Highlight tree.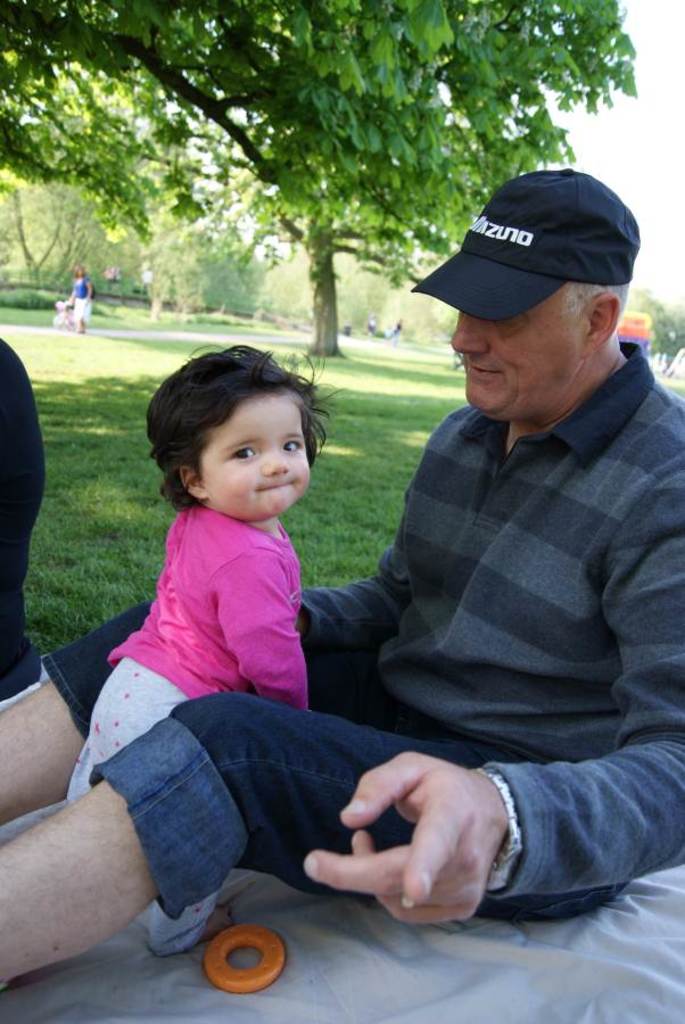
Highlighted region: select_region(148, 94, 468, 356).
